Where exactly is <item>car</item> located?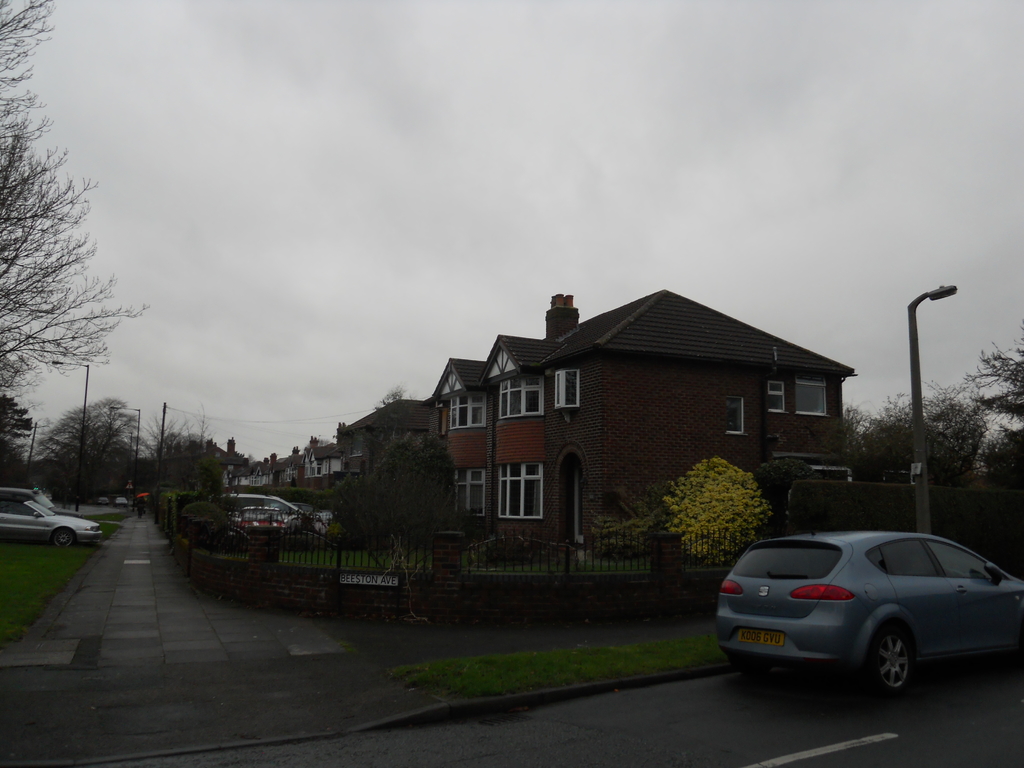
Its bounding box is <bbox>220, 483, 308, 534</bbox>.
